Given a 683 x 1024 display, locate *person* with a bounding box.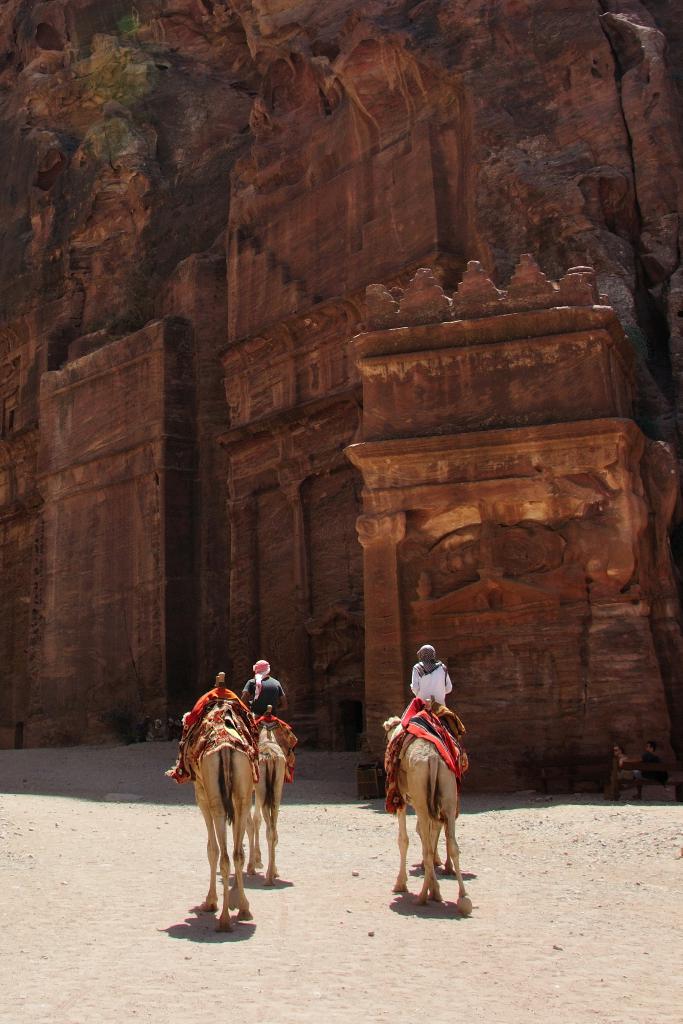
Located: x1=407, y1=640, x2=455, y2=703.
